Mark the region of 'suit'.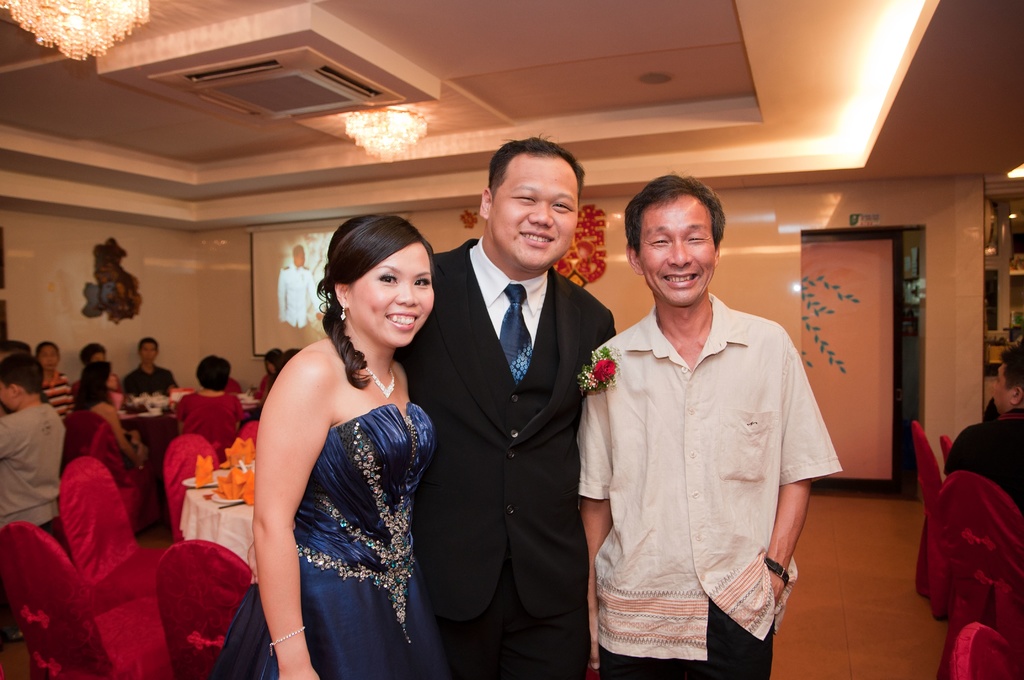
Region: {"left": 420, "top": 122, "right": 609, "bottom": 679}.
